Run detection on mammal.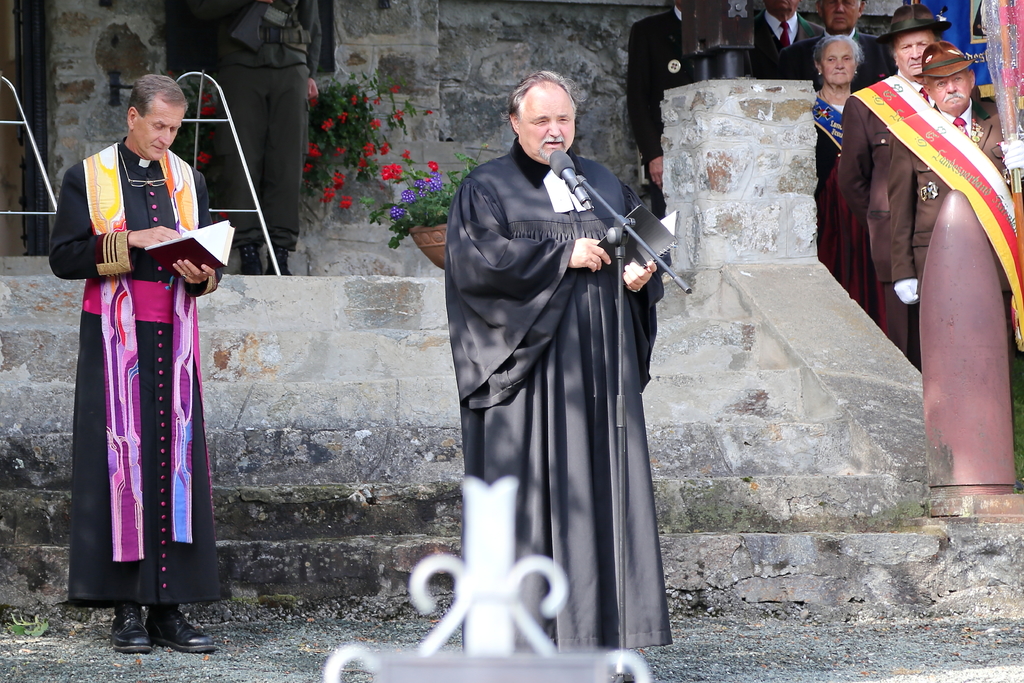
Result: x1=62 y1=62 x2=221 y2=628.
